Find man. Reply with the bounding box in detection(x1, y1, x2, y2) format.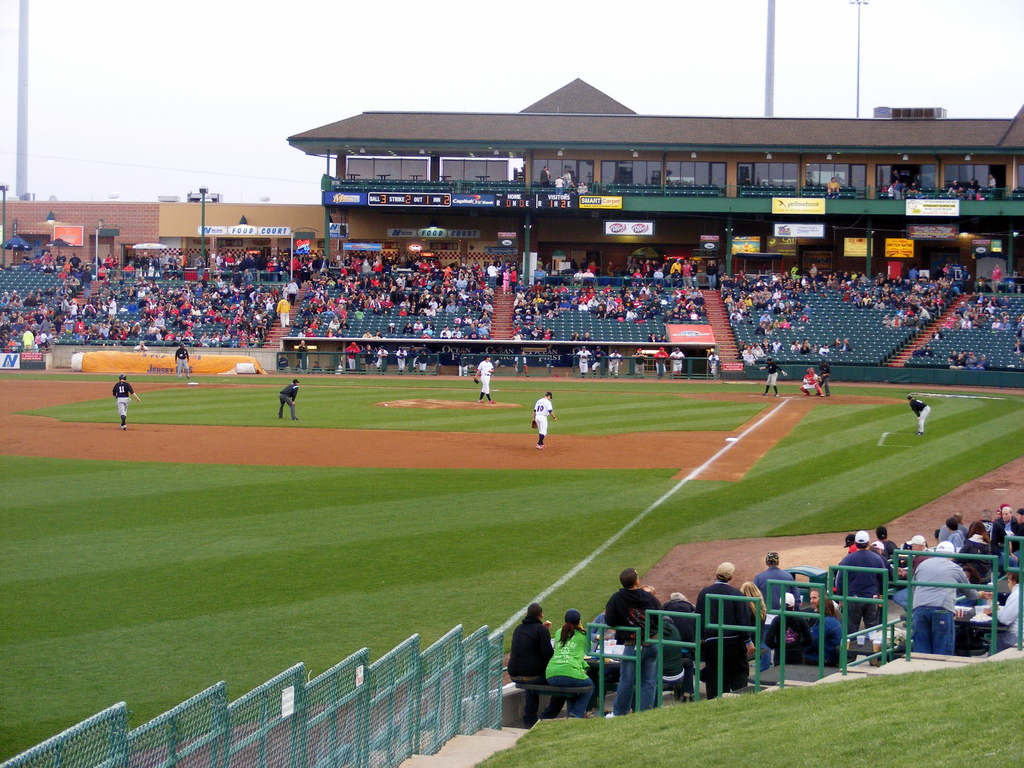
detection(760, 358, 787, 396).
